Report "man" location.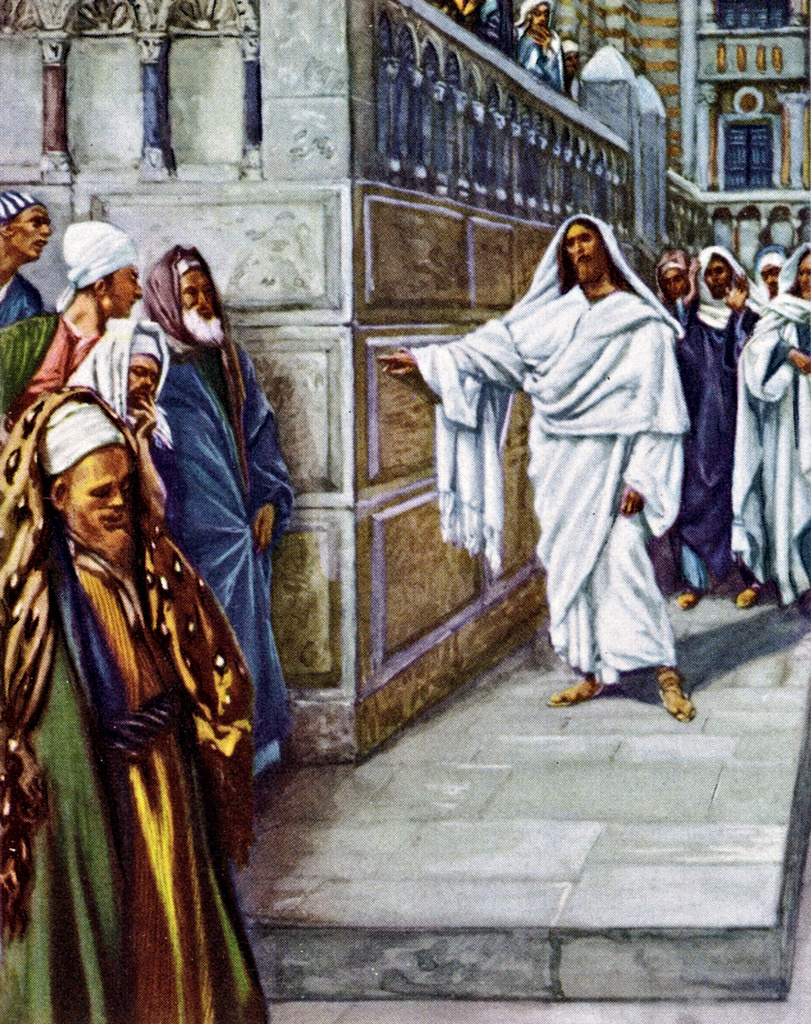
Report: x1=510 y1=0 x2=569 y2=93.
